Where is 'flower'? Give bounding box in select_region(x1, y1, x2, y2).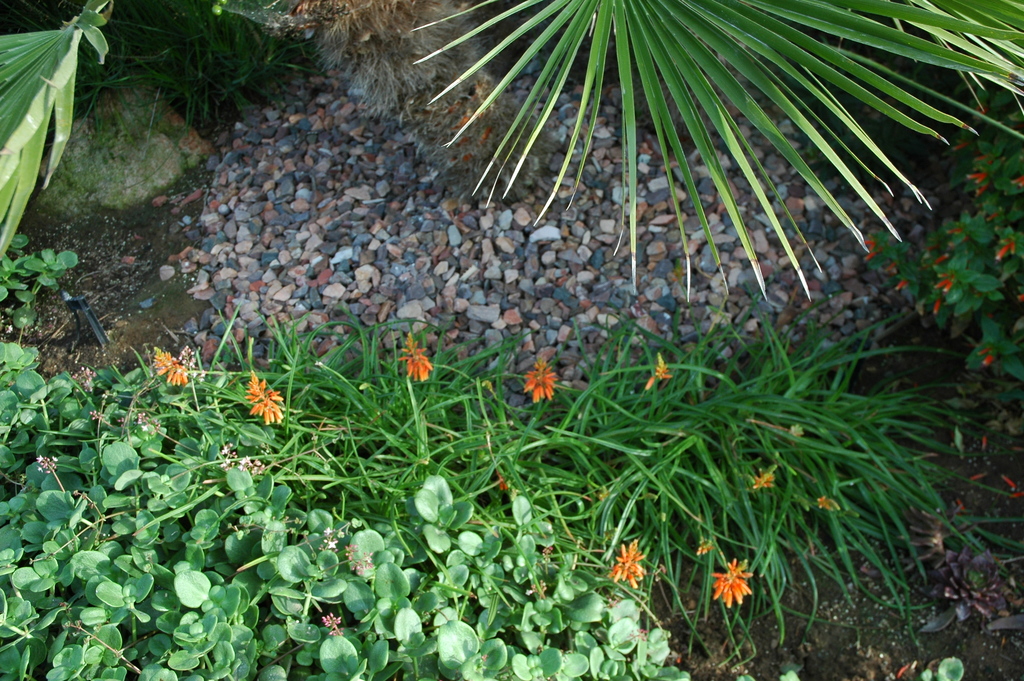
select_region(611, 539, 654, 584).
